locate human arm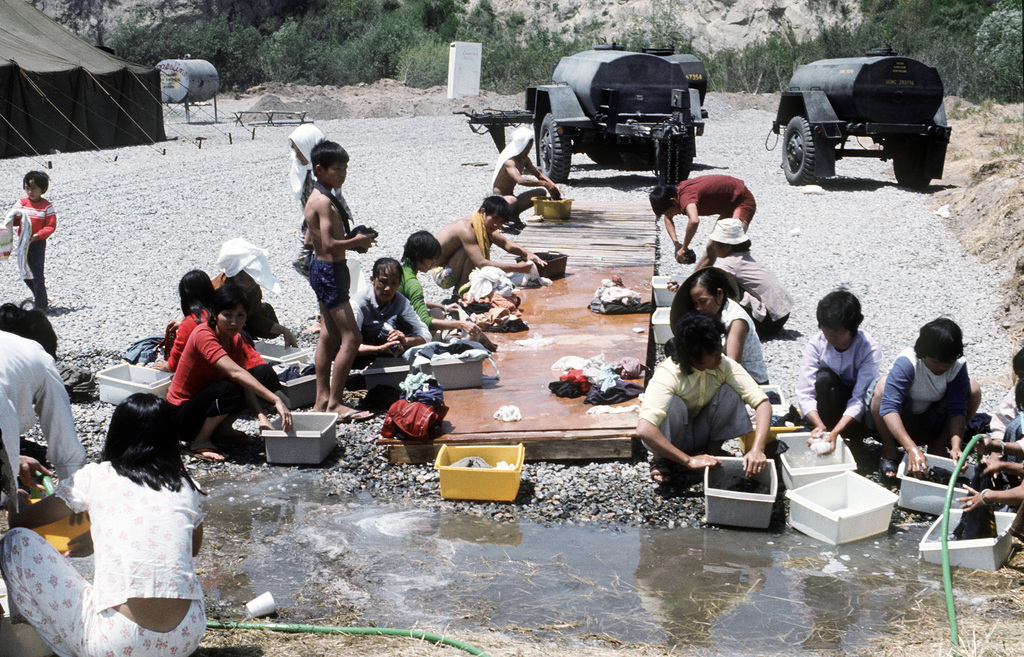
select_region(639, 372, 721, 466)
